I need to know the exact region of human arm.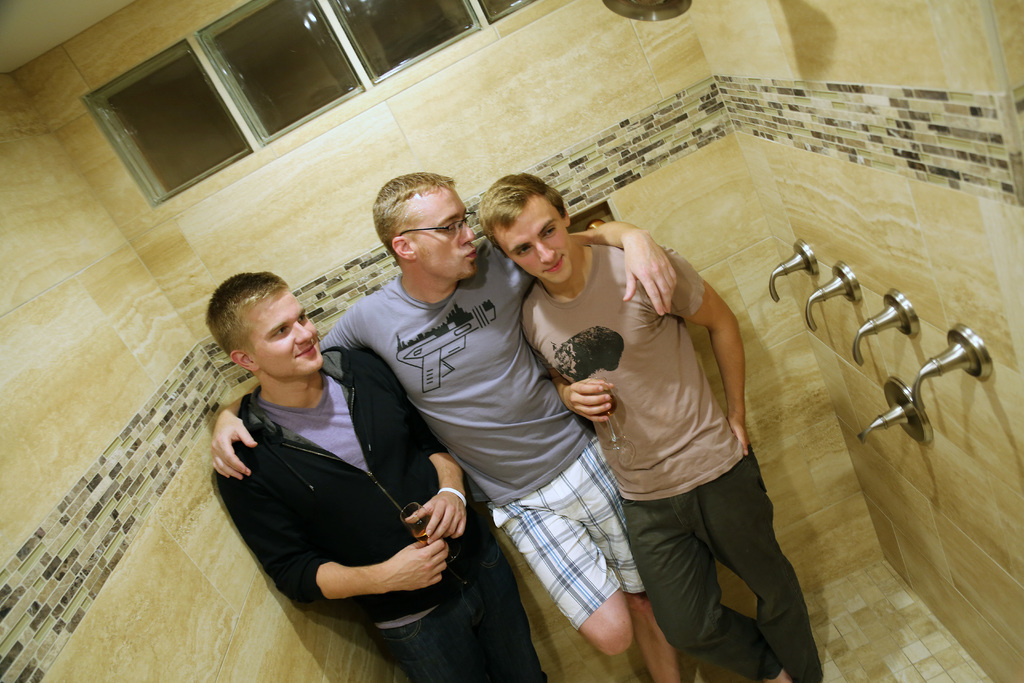
Region: (545, 370, 615, 424).
